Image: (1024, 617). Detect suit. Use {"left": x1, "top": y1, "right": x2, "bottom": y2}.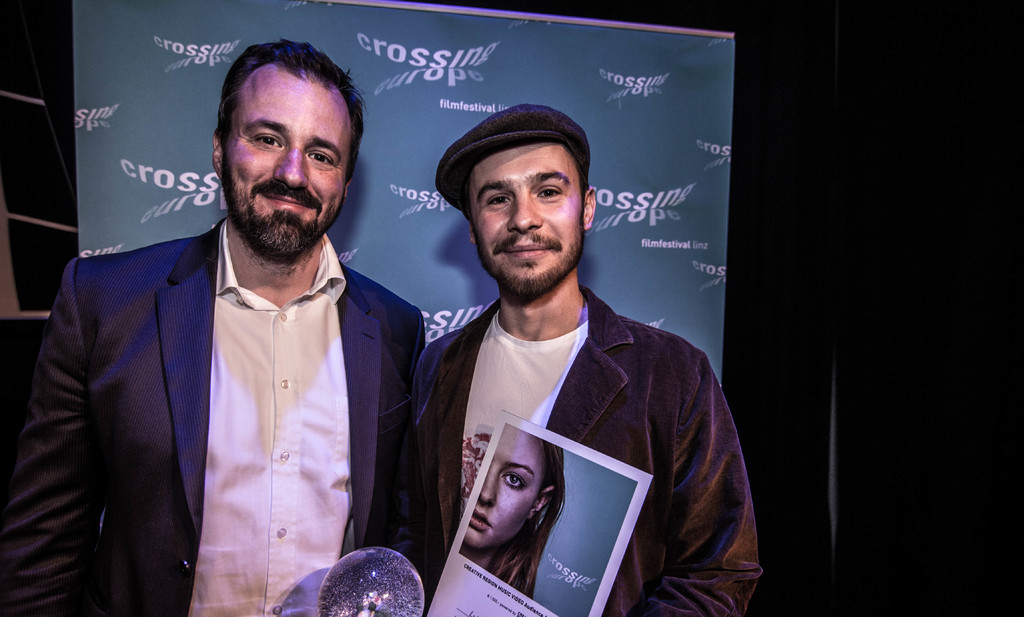
{"left": 409, "top": 279, "right": 766, "bottom": 616}.
